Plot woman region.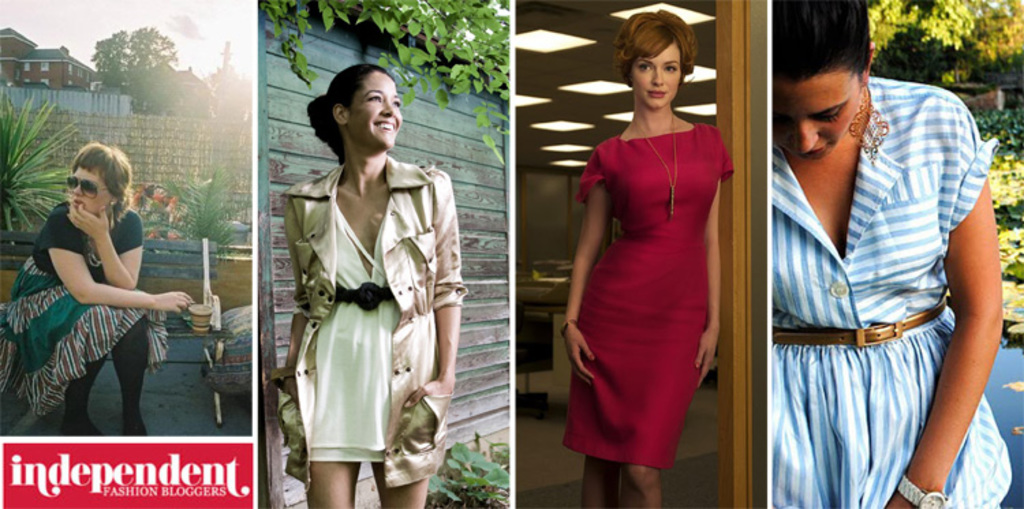
Plotted at (19, 132, 186, 428).
